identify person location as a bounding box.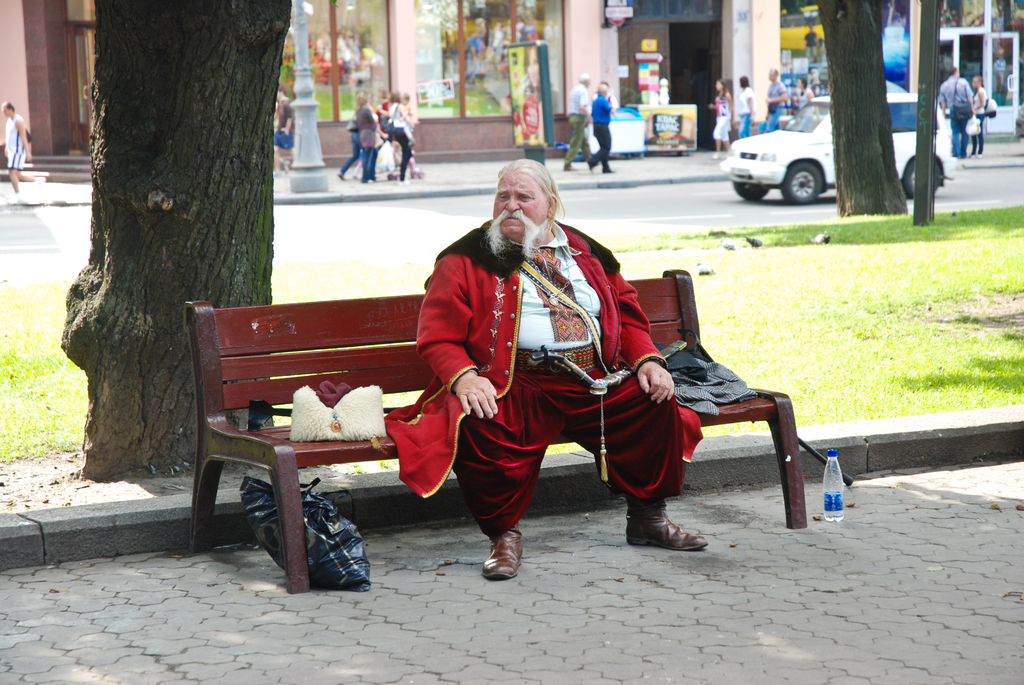
[left=356, top=92, right=391, bottom=179].
